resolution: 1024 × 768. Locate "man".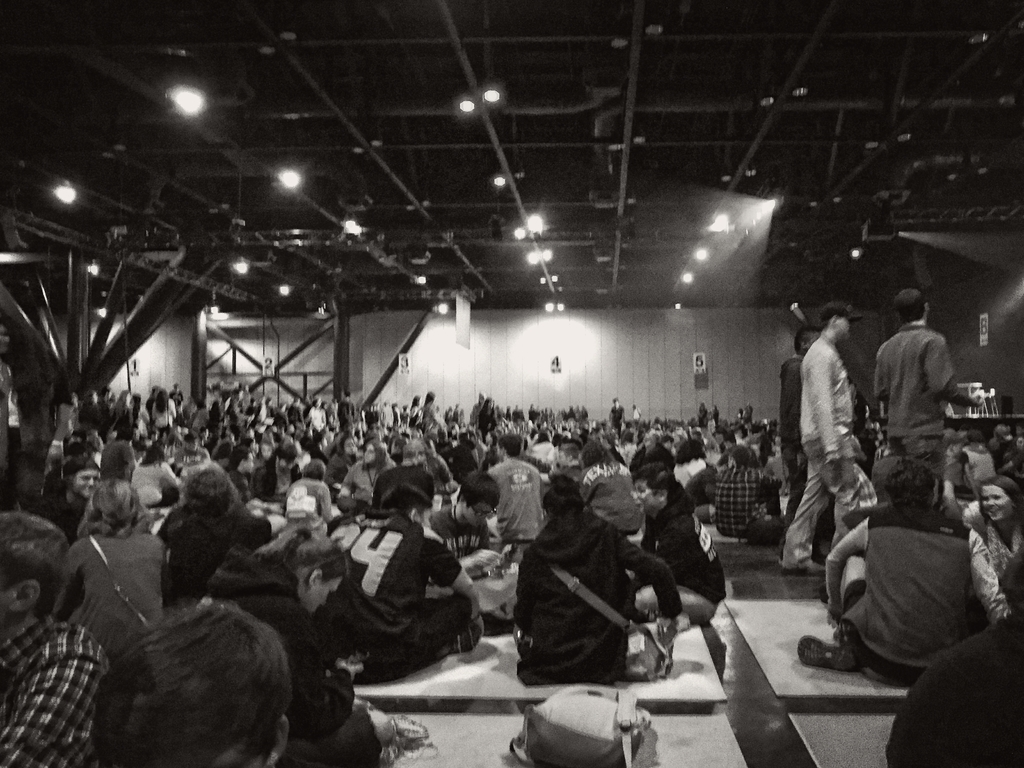
[157,463,286,607].
